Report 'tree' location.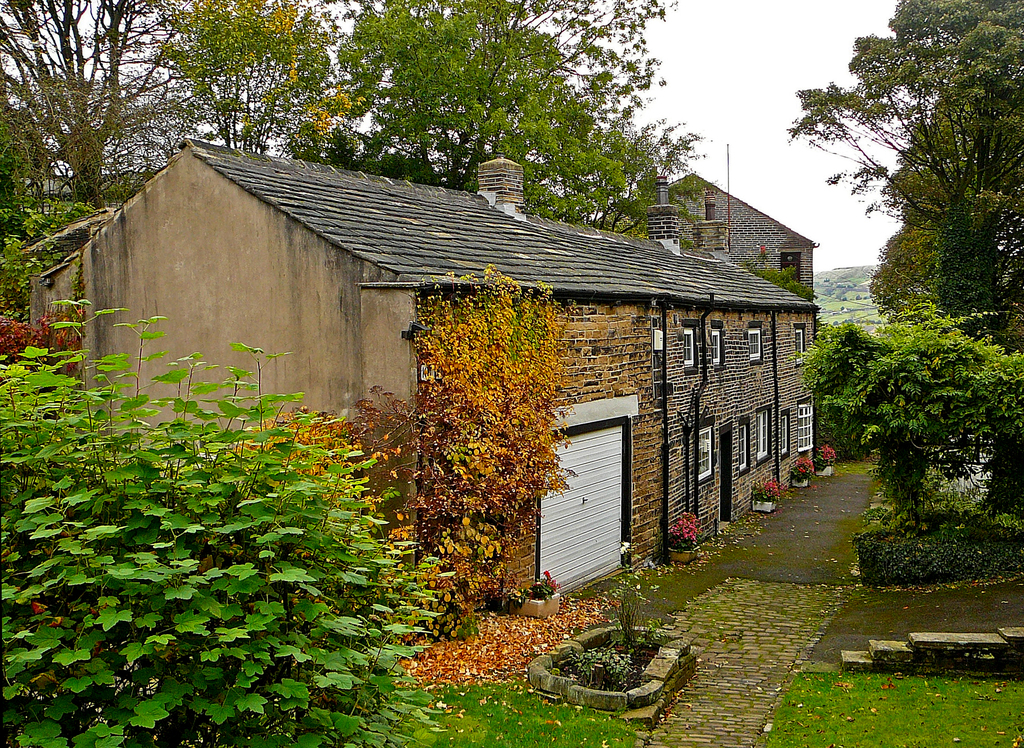
Report: 808:28:1014:589.
